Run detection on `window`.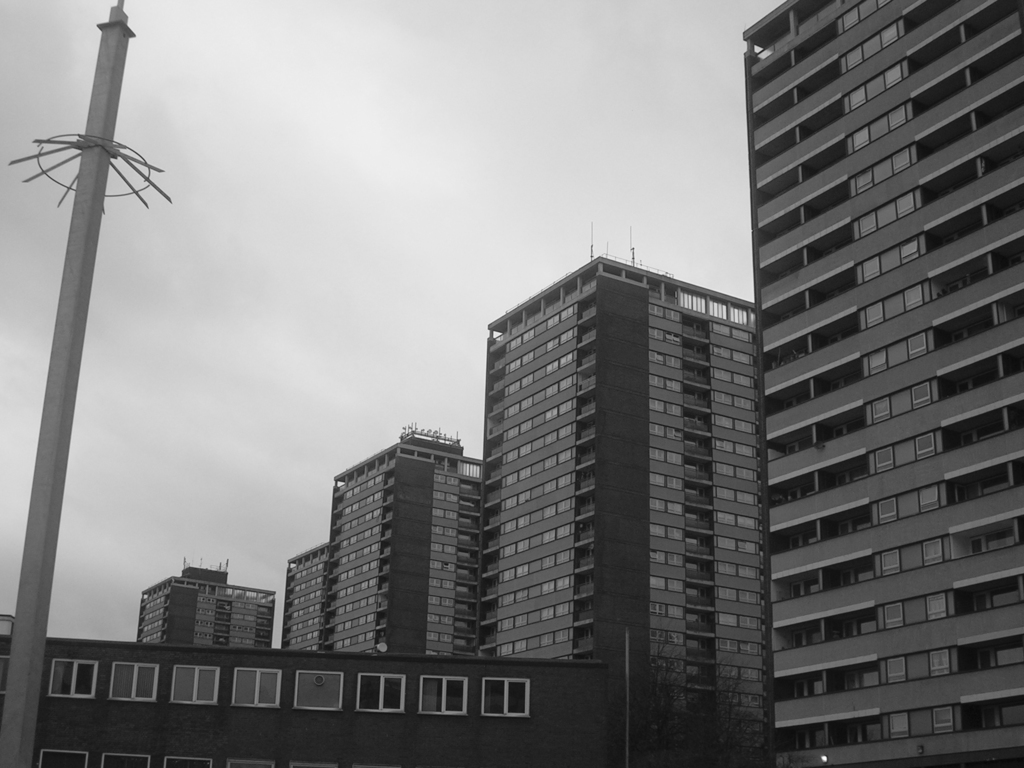
Result: (354, 675, 404, 717).
